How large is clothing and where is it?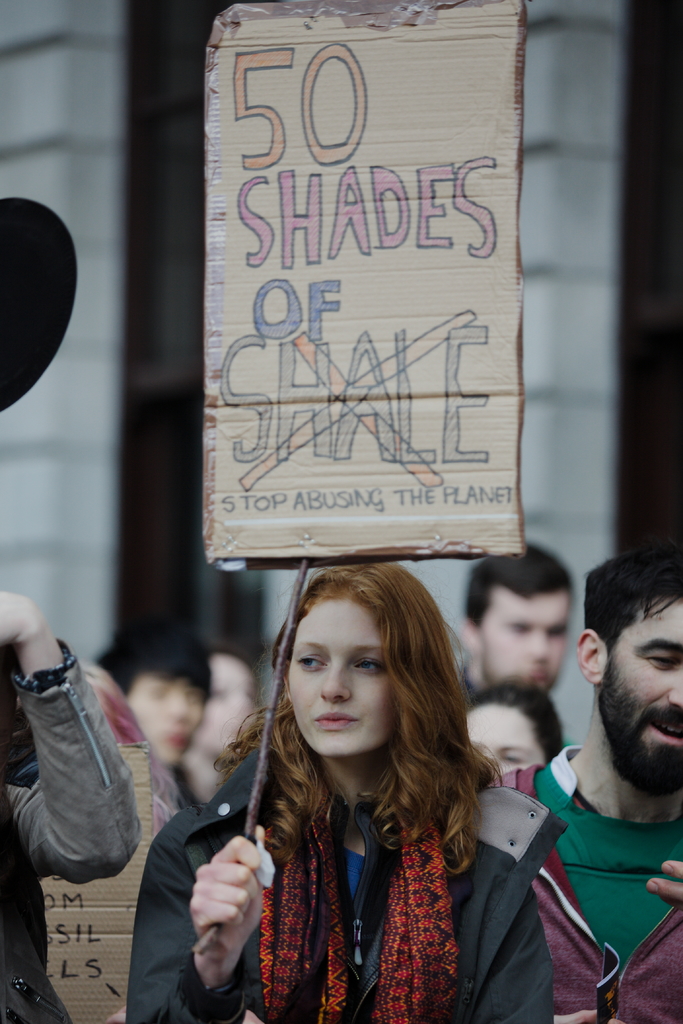
Bounding box: (482, 755, 682, 1018).
